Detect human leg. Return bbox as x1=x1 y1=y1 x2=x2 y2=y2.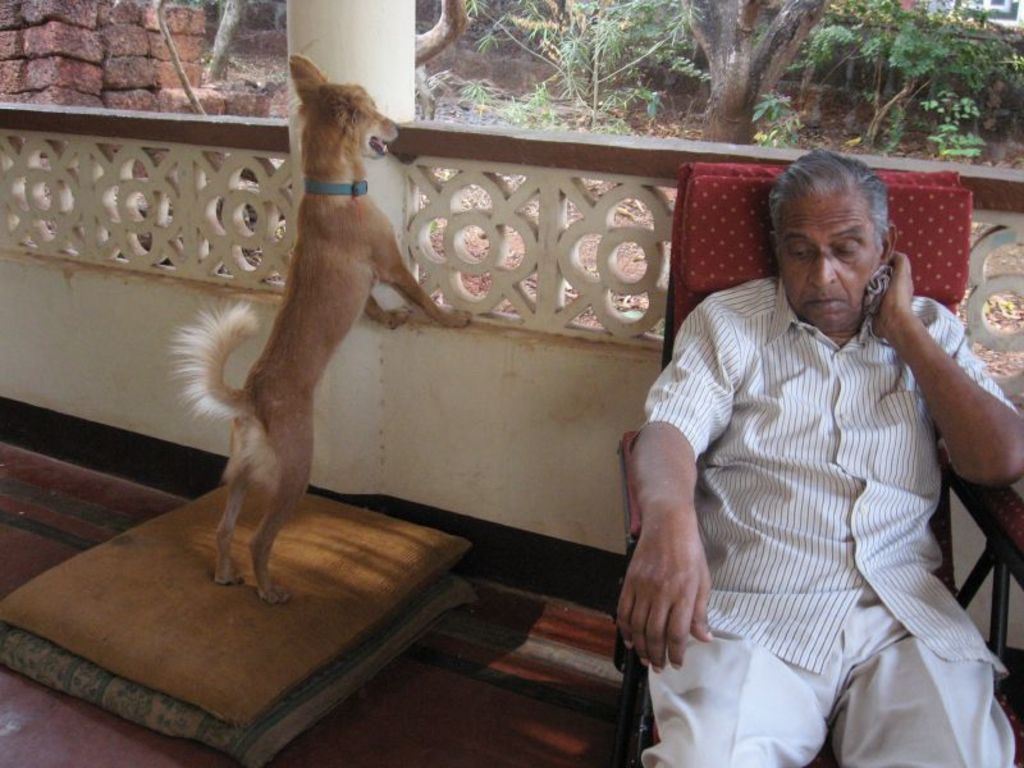
x1=649 y1=625 x2=835 y2=767.
